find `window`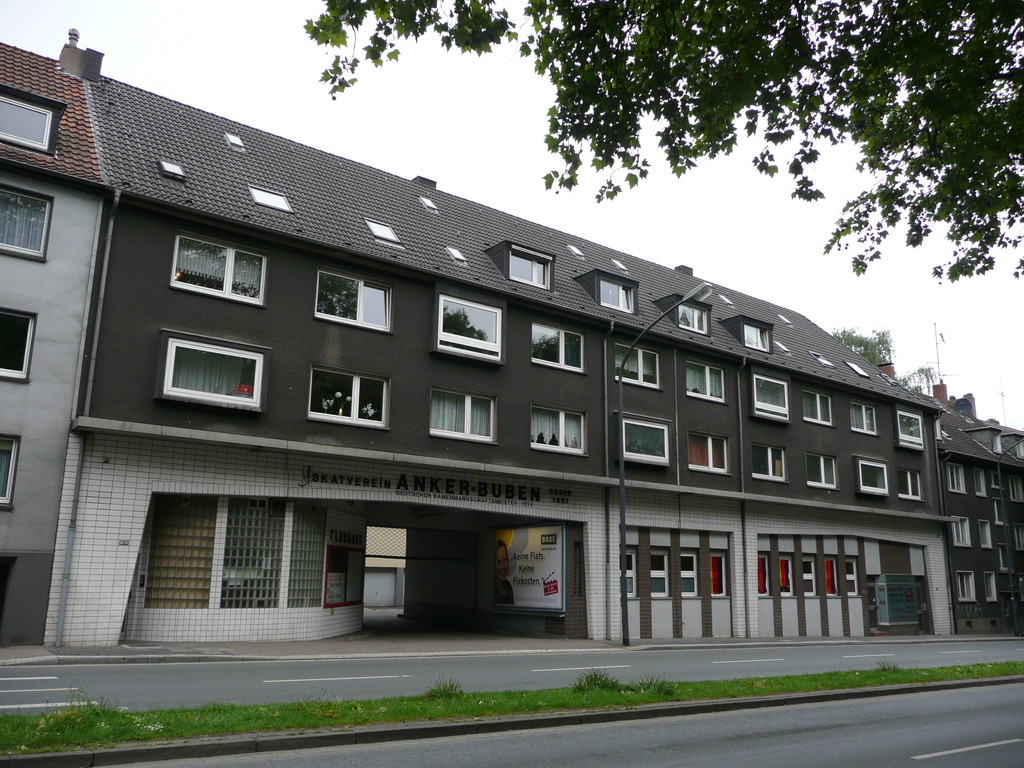
left=718, top=292, right=733, bottom=306
